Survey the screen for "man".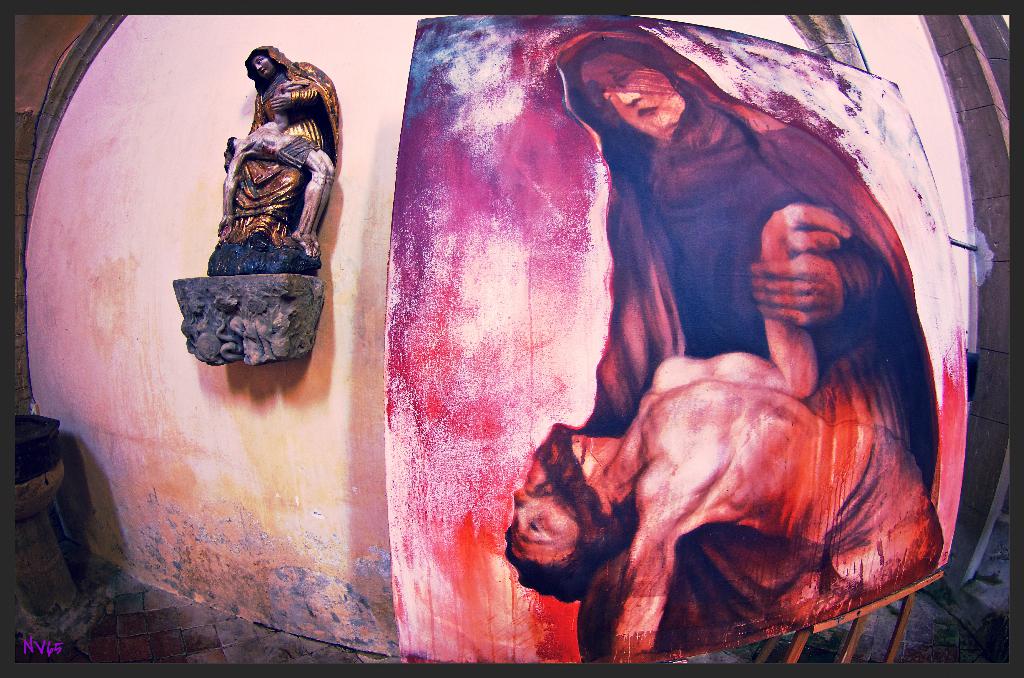
Survey found: (496,198,958,677).
